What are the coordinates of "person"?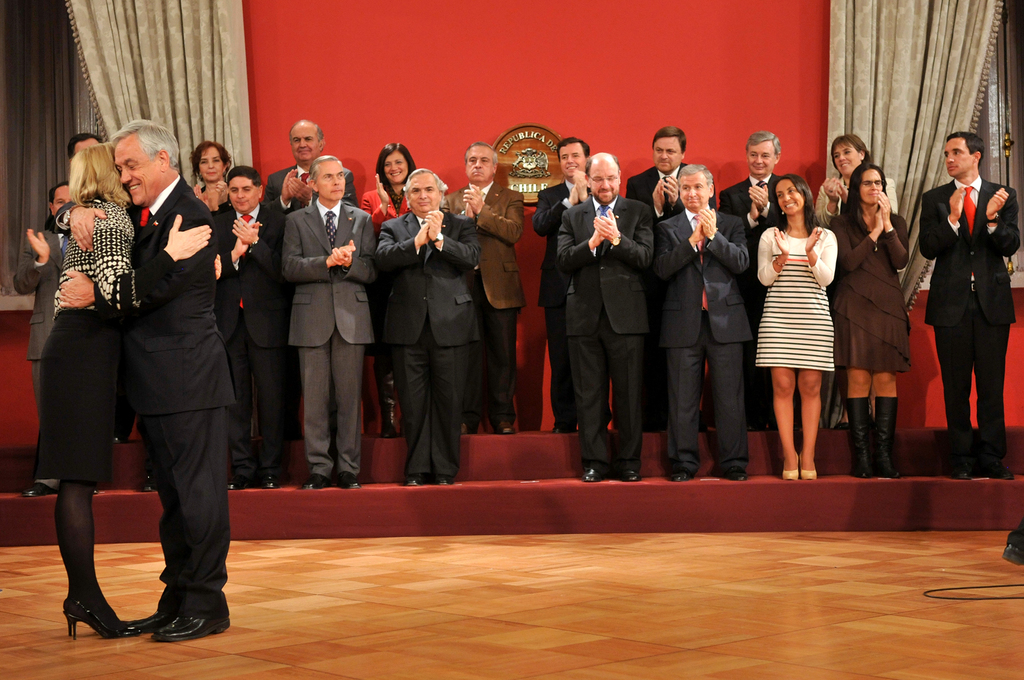
x1=186, y1=136, x2=239, y2=216.
